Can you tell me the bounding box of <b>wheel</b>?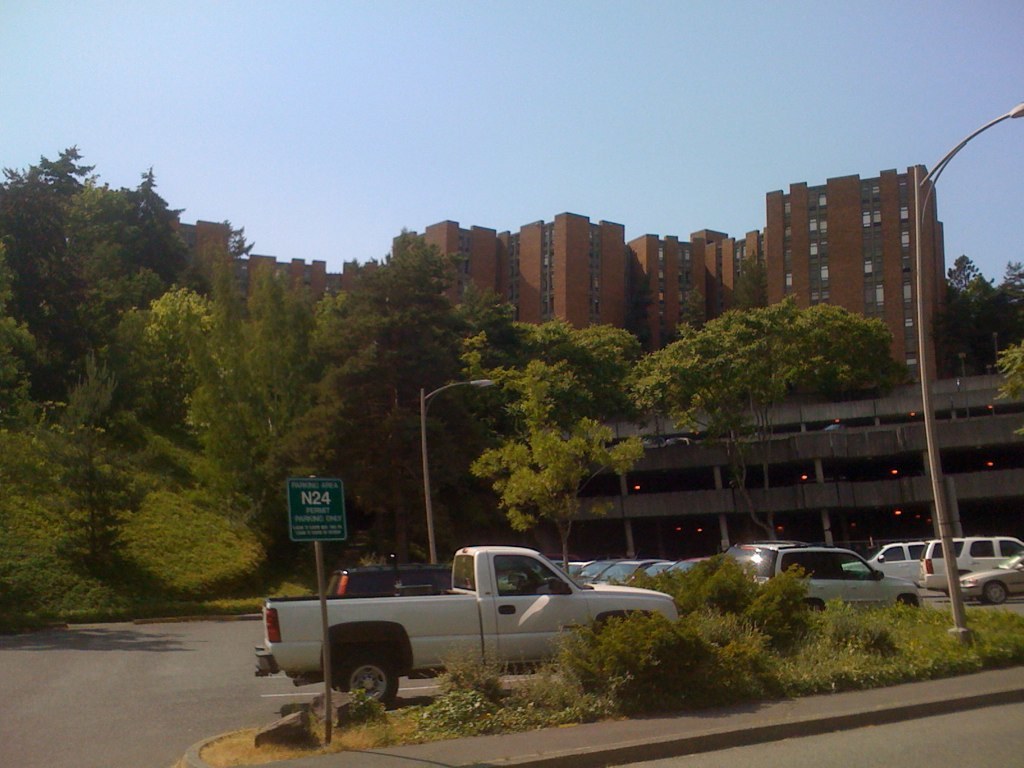
[324,649,402,734].
